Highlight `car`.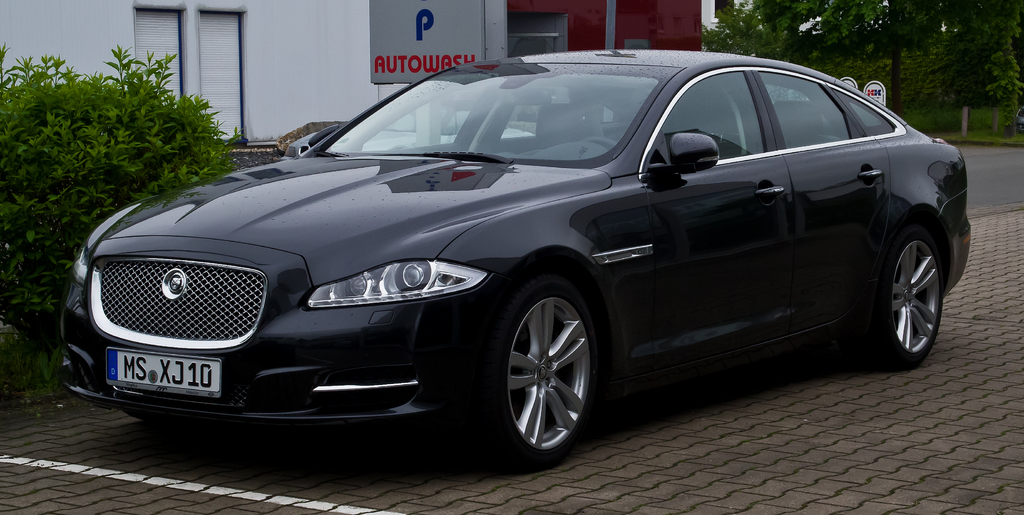
Highlighted region: 56,40,974,466.
